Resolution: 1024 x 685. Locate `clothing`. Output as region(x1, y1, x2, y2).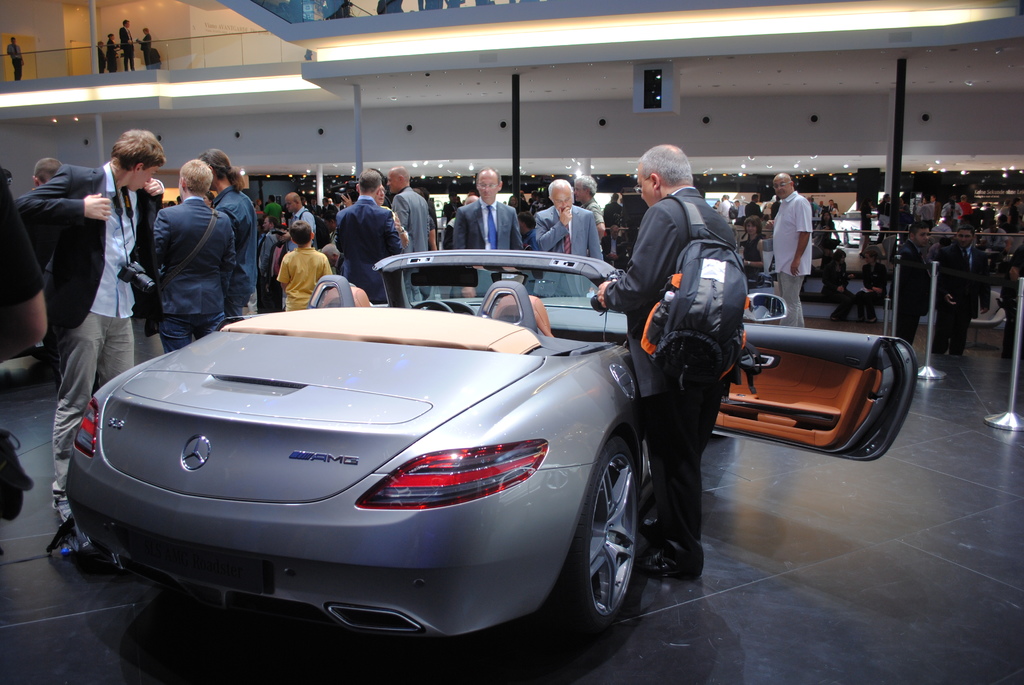
region(918, 203, 934, 230).
